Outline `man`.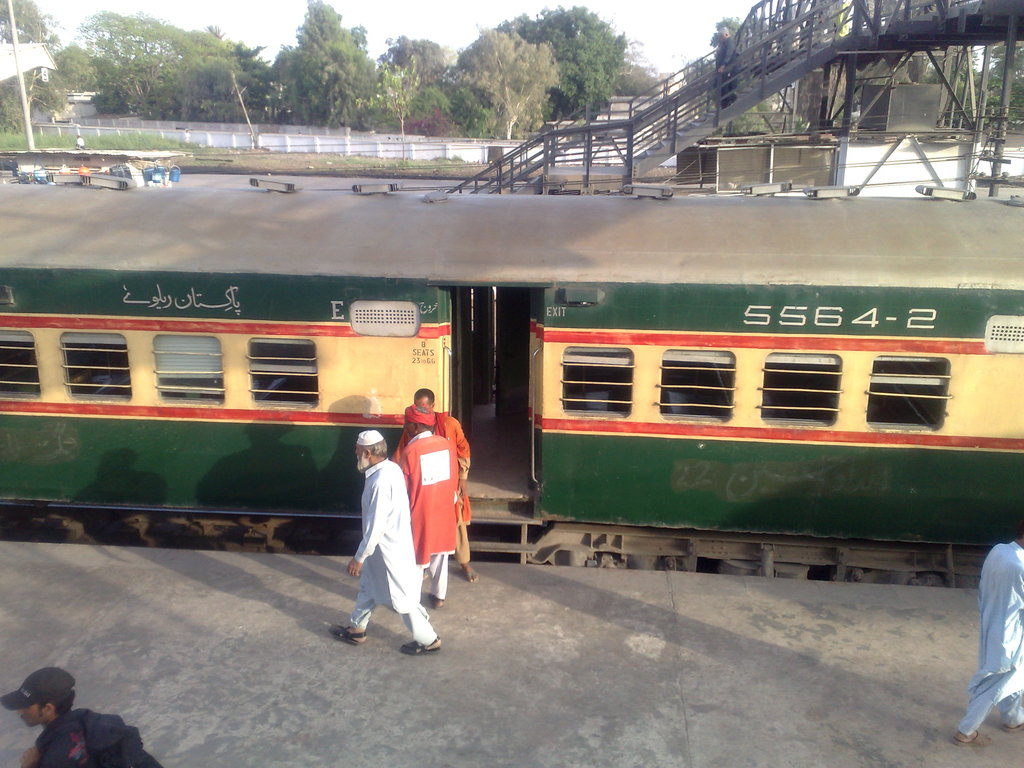
Outline: region(397, 389, 470, 581).
